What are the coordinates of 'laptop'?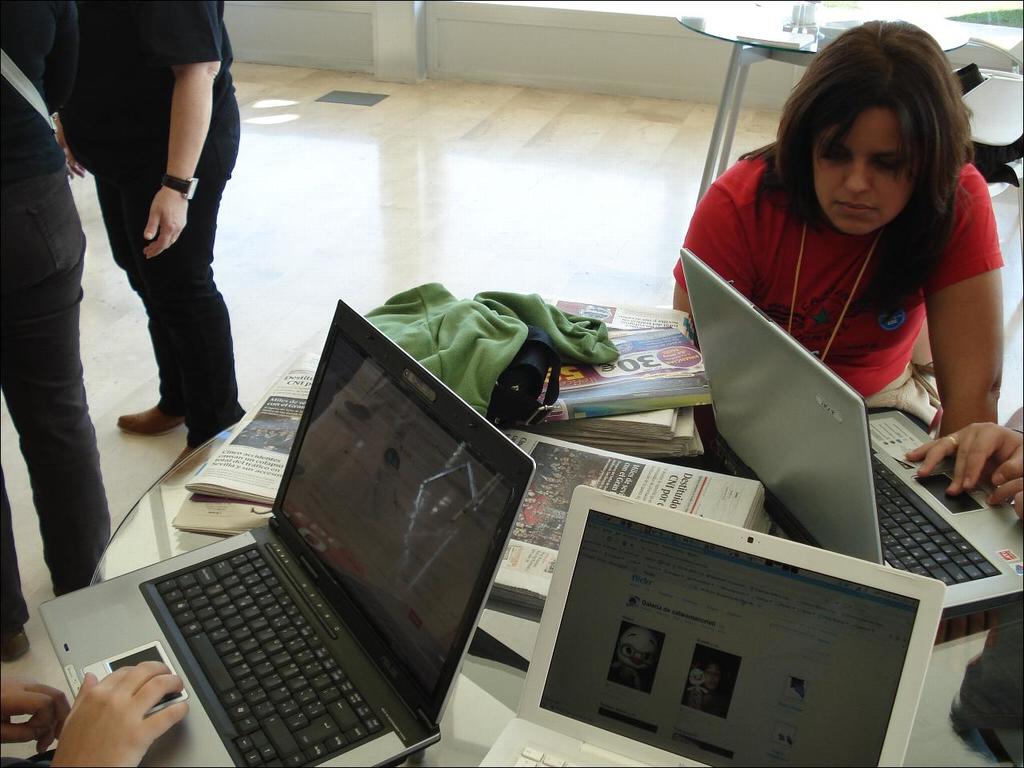
Rect(682, 250, 1023, 598).
